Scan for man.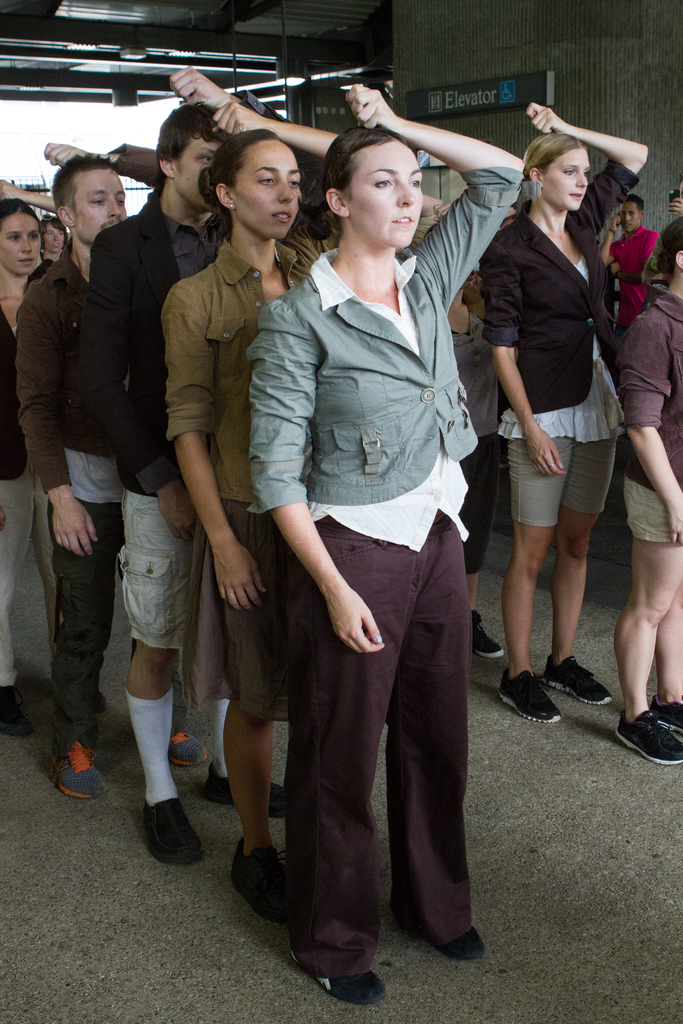
Scan result: (13,138,208,797).
